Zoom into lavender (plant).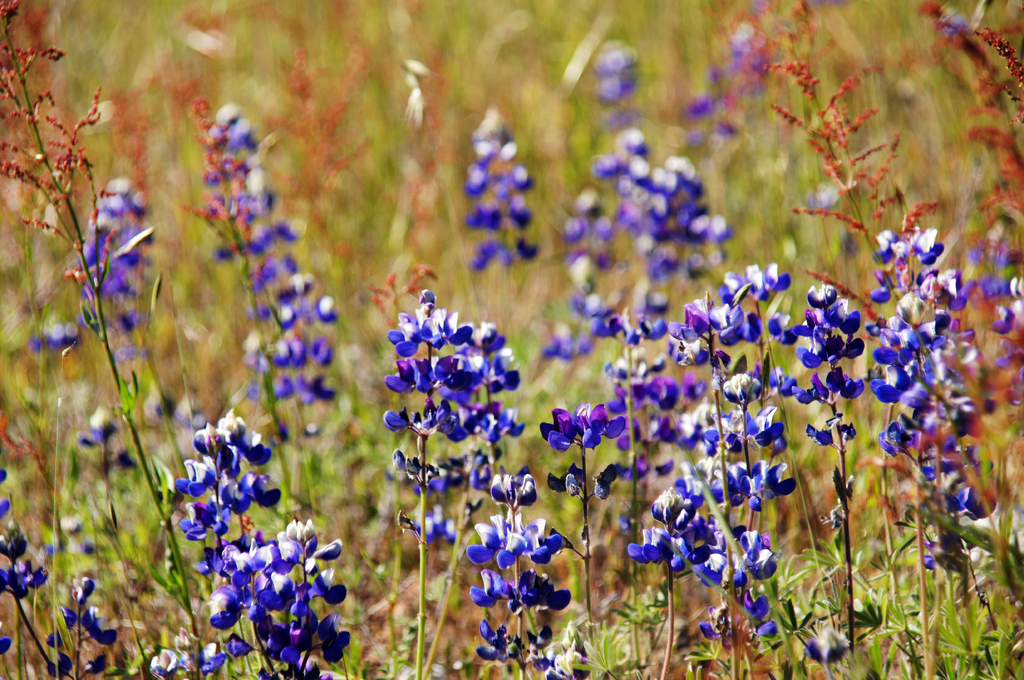
Zoom target: region(275, 516, 358, 667).
